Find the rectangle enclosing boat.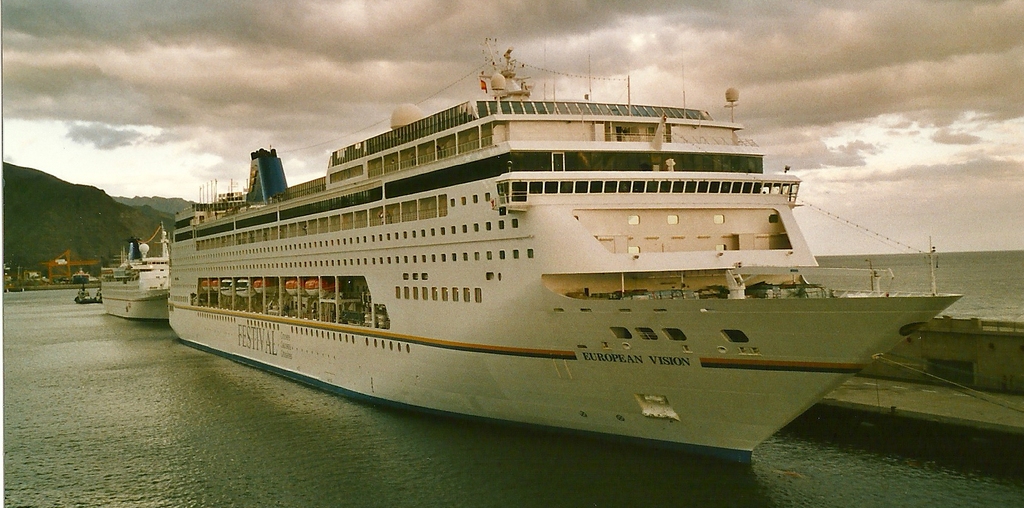
(143, 45, 964, 443).
